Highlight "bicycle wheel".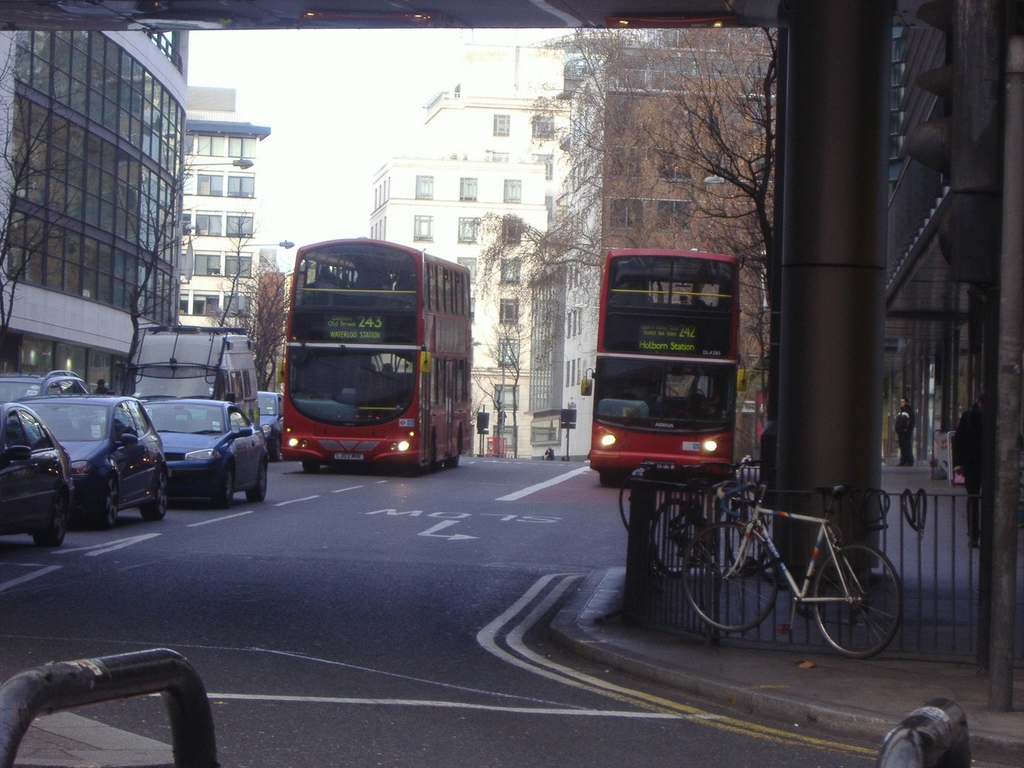
Highlighted region: (819,557,900,659).
